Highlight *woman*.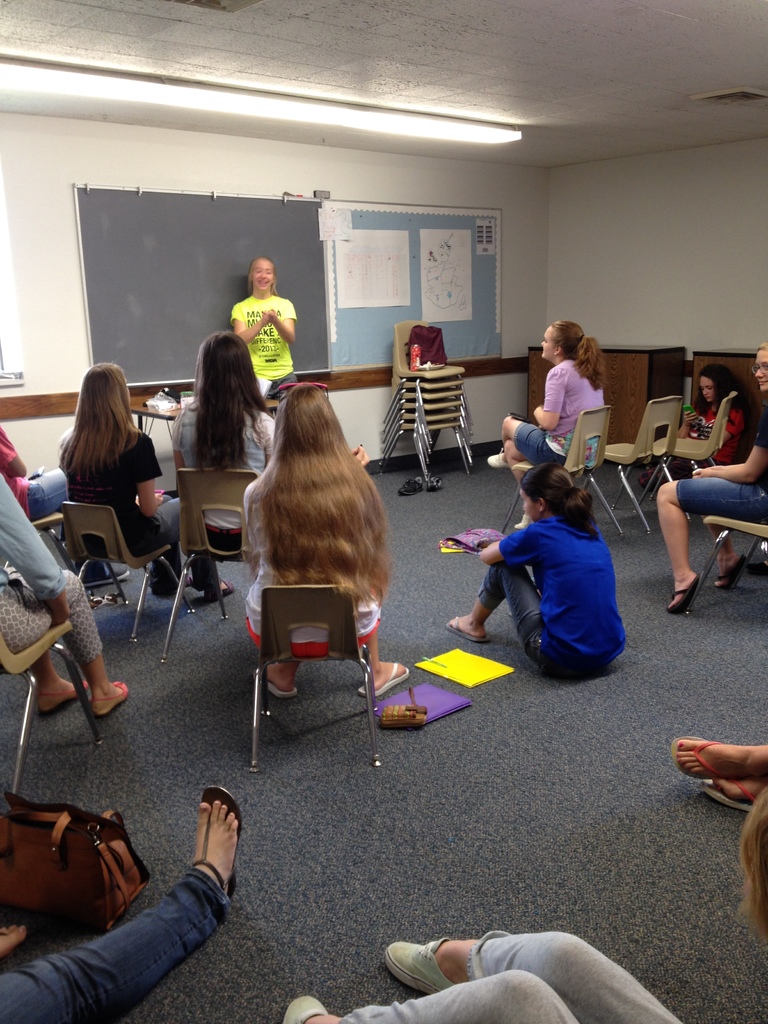
Highlighted region: (234, 259, 296, 412).
